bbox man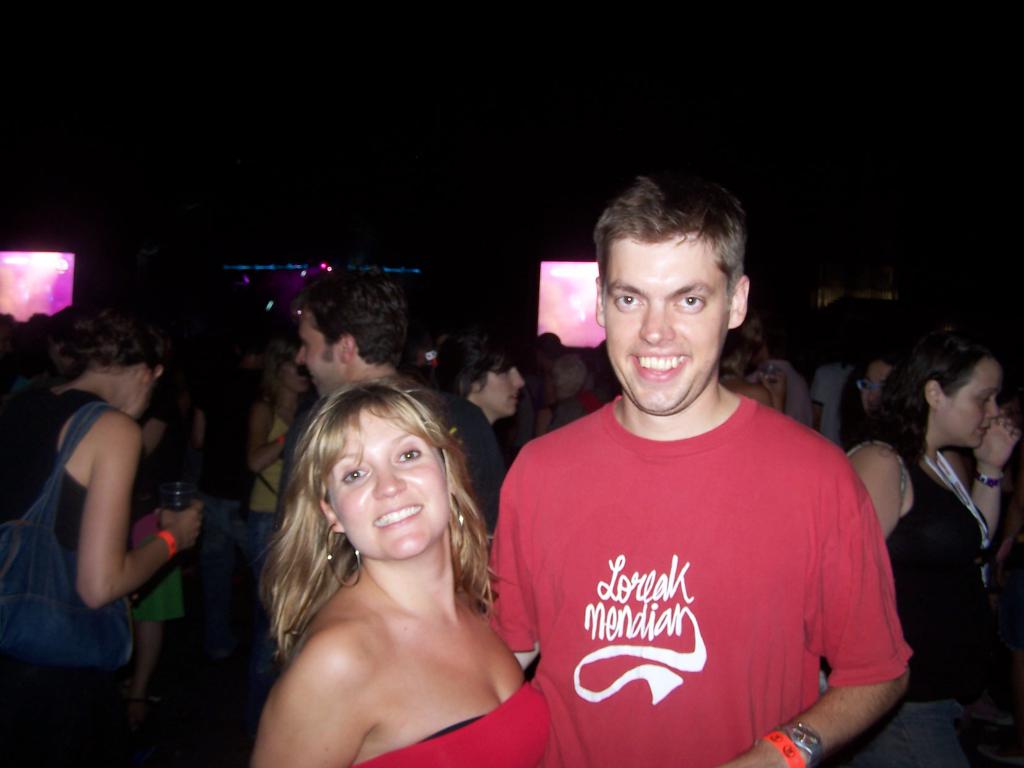
[484, 175, 912, 767]
